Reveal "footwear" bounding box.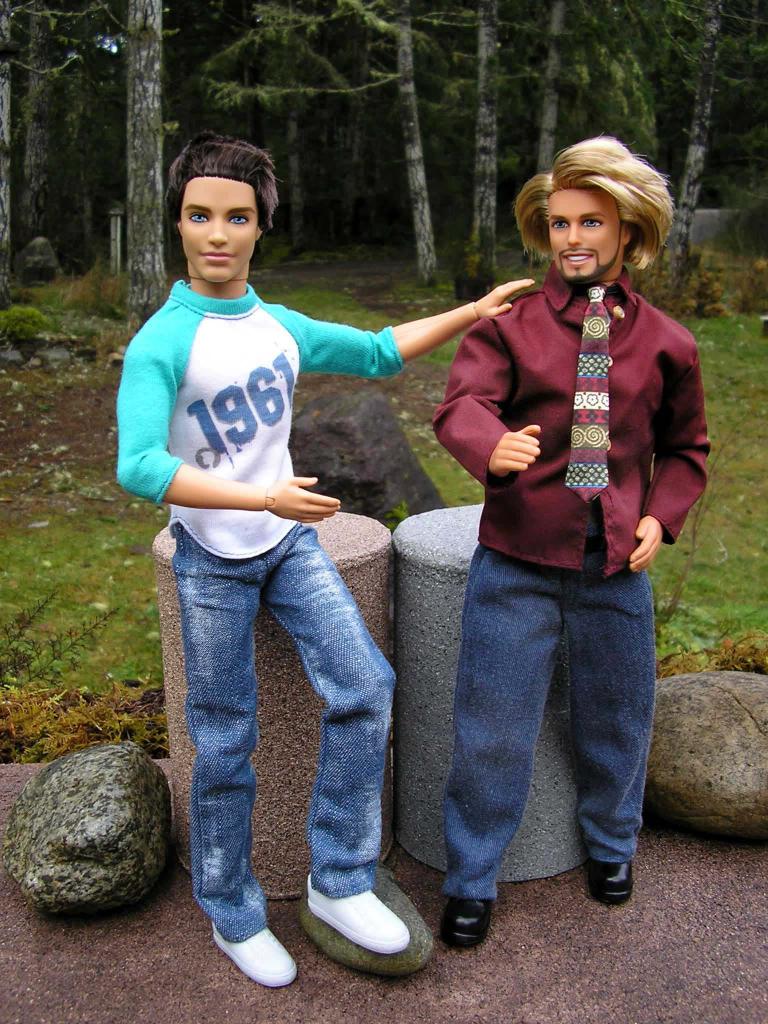
Revealed: [442, 902, 498, 951].
